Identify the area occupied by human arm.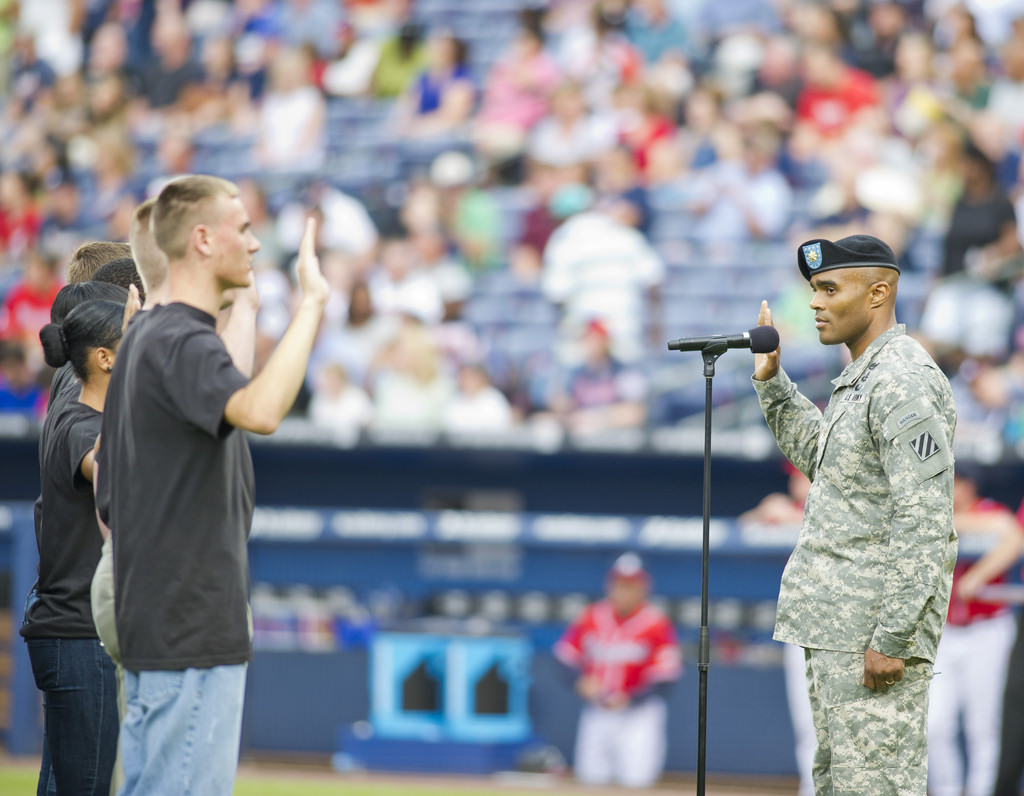
Area: [x1=870, y1=363, x2=961, y2=698].
